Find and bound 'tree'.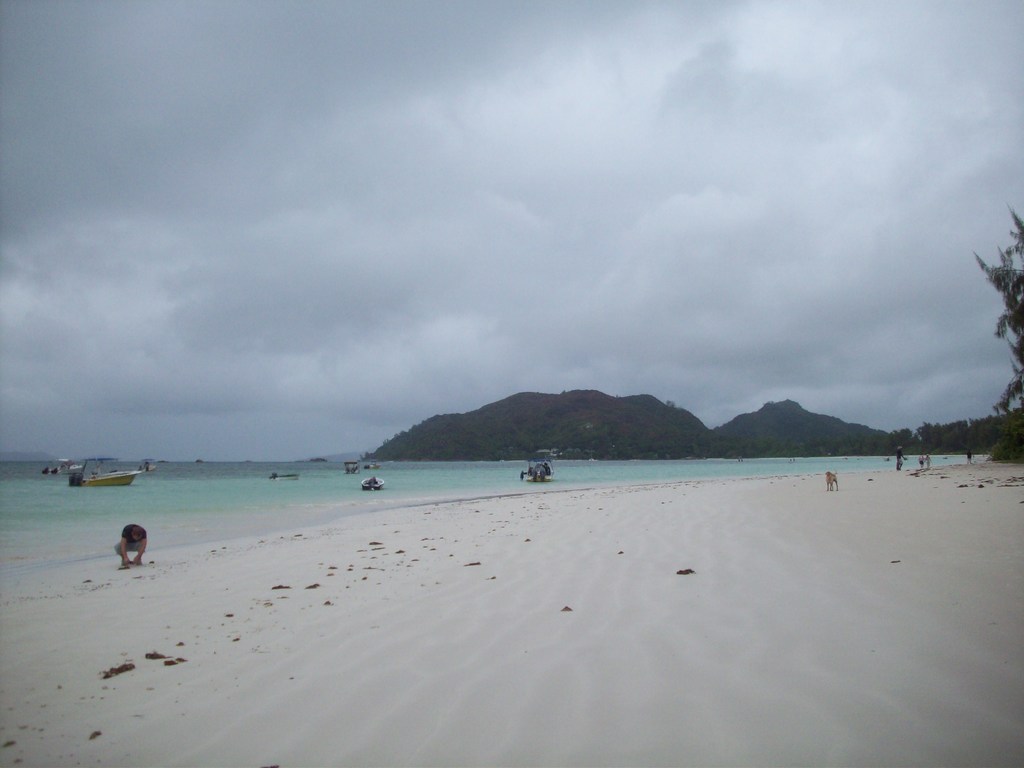
Bound: [x1=973, y1=203, x2=1023, y2=416].
